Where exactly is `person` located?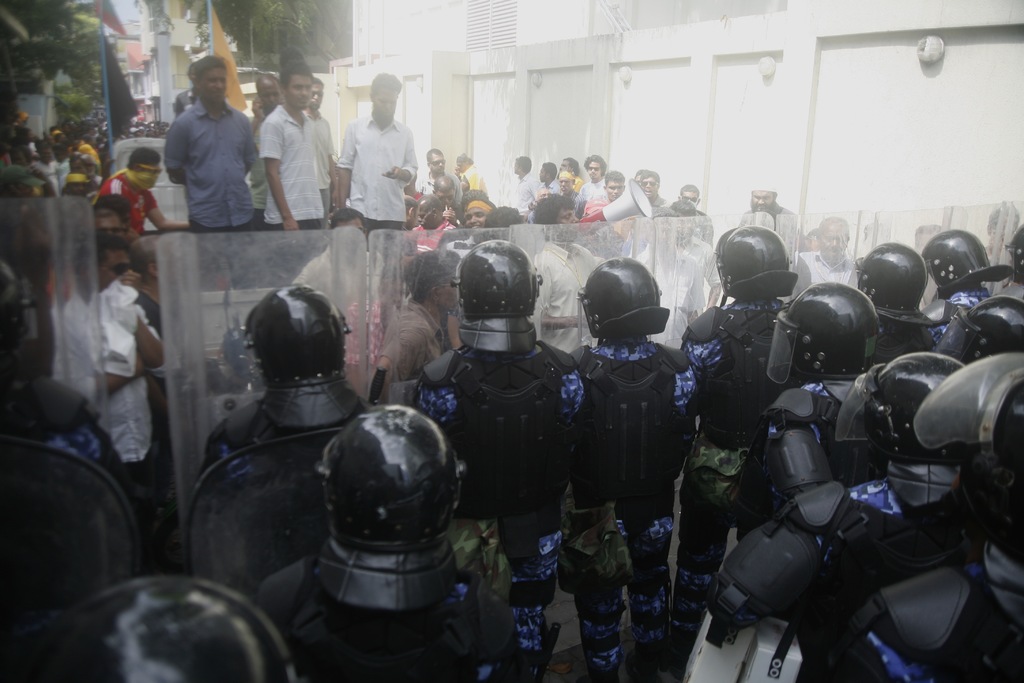
Its bounding box is (330,65,419,272).
